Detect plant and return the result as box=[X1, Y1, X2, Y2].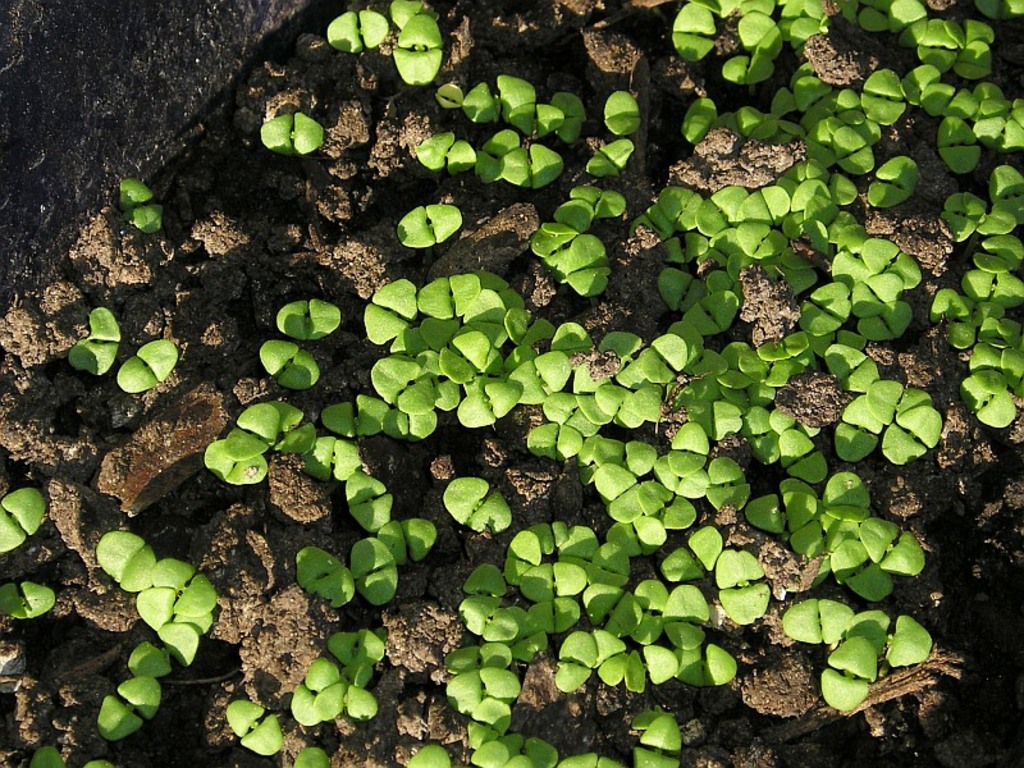
box=[662, 452, 717, 506].
